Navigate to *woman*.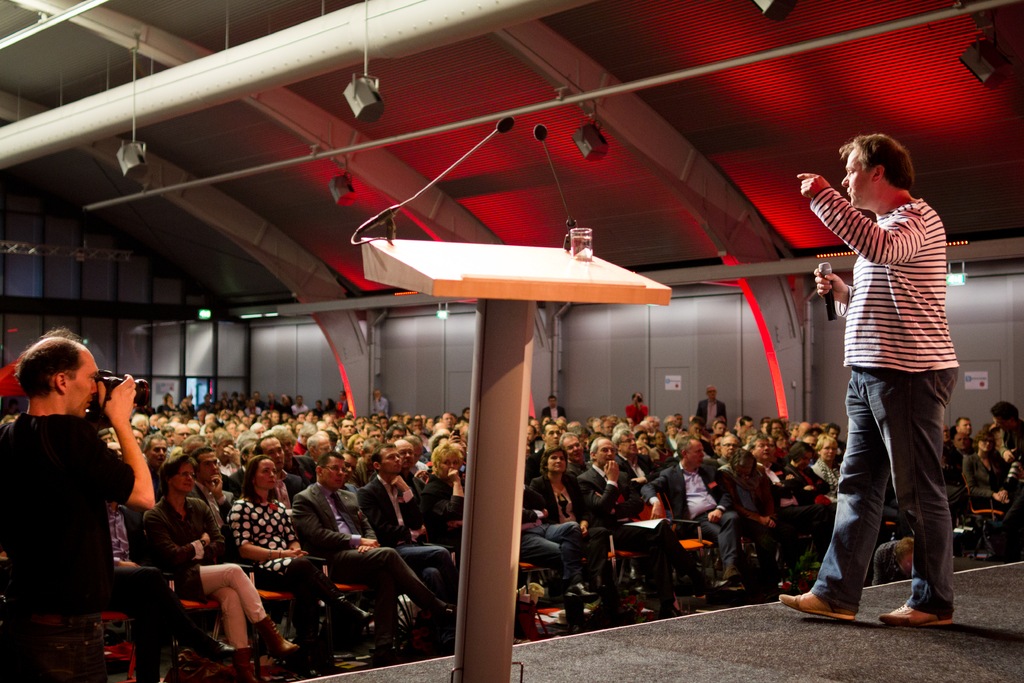
Navigation target: bbox=[202, 422, 216, 441].
